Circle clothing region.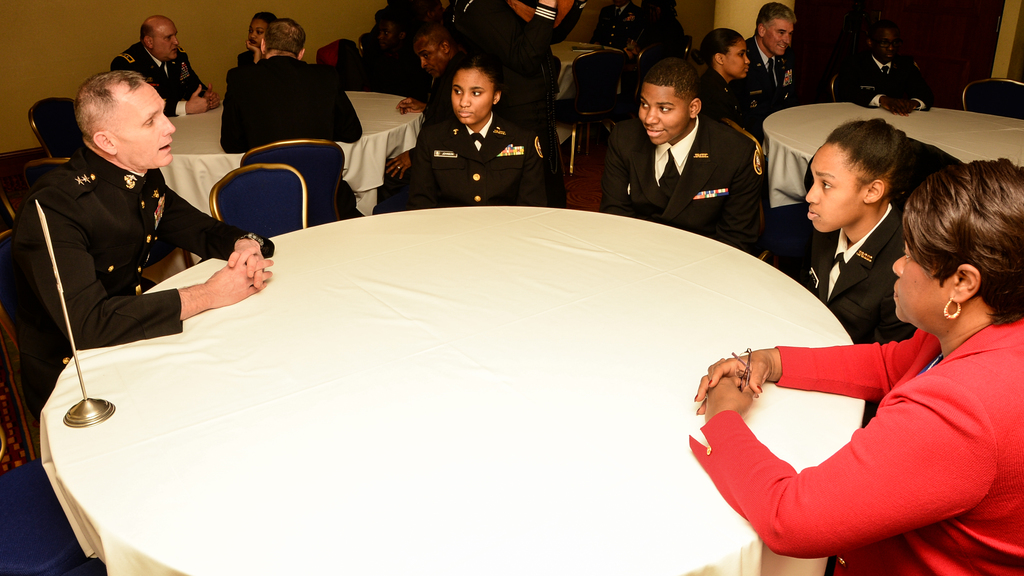
Region: (598,116,763,246).
